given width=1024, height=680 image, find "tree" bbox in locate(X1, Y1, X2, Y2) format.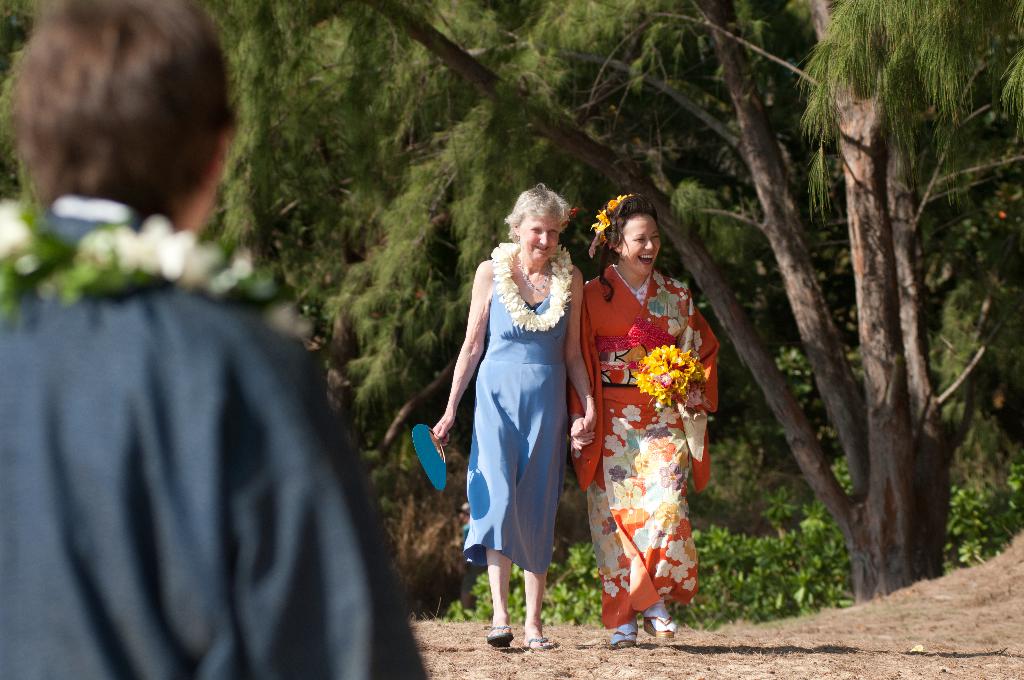
locate(374, 1, 1020, 601).
